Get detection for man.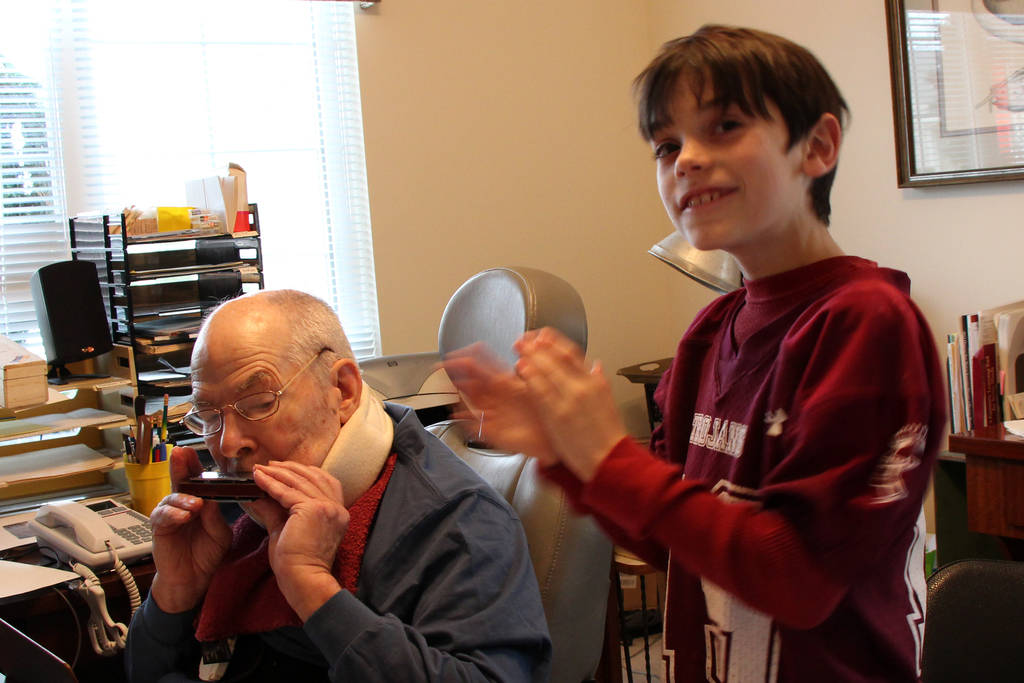
Detection: region(104, 307, 565, 679).
